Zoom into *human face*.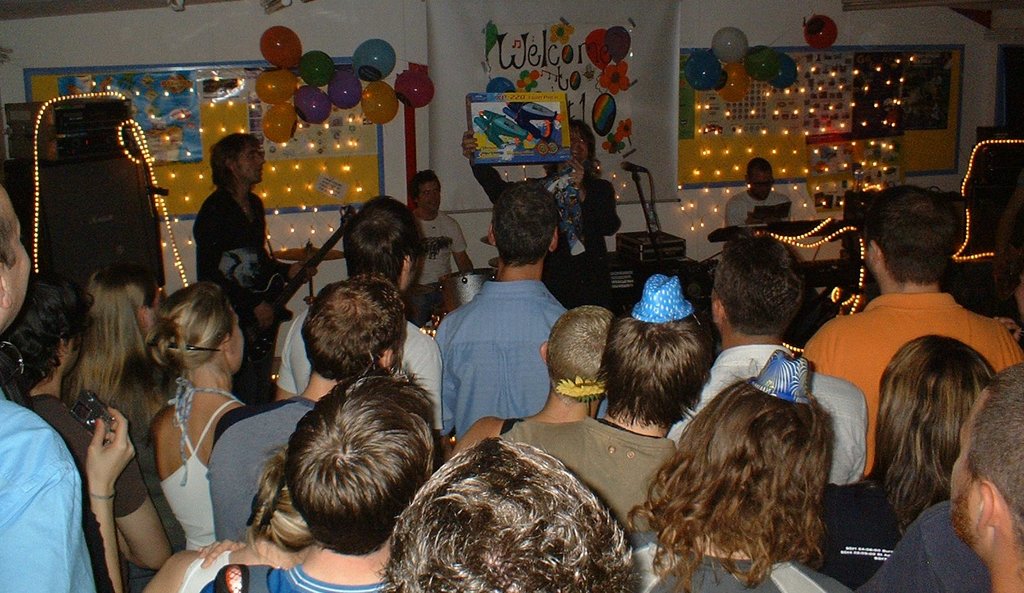
Zoom target: 418 182 440 215.
